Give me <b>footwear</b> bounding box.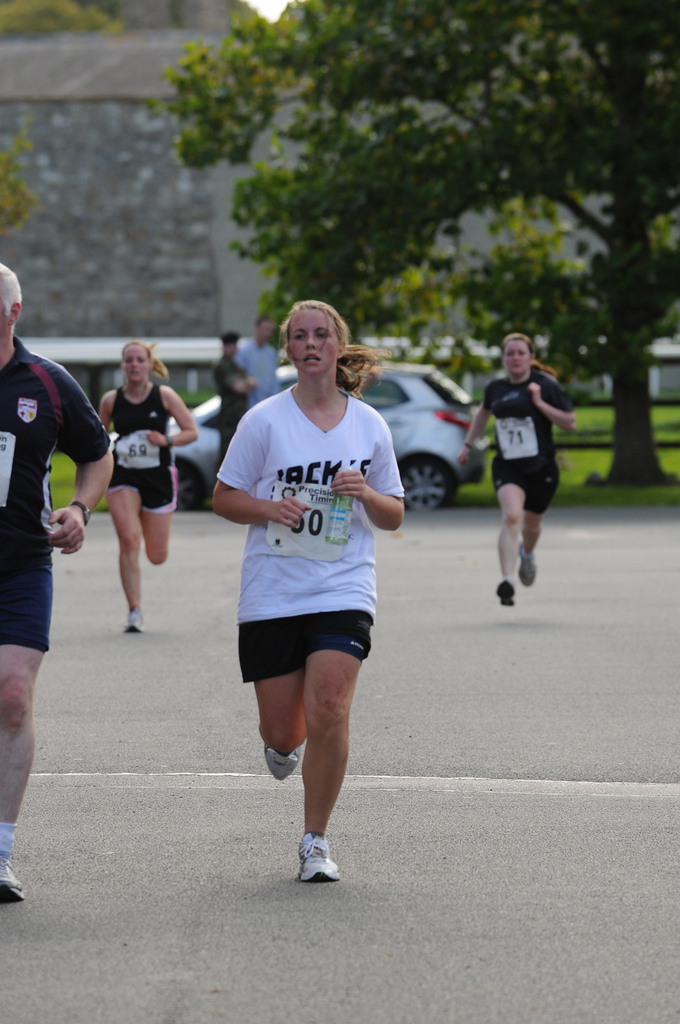
select_region(266, 748, 302, 785).
